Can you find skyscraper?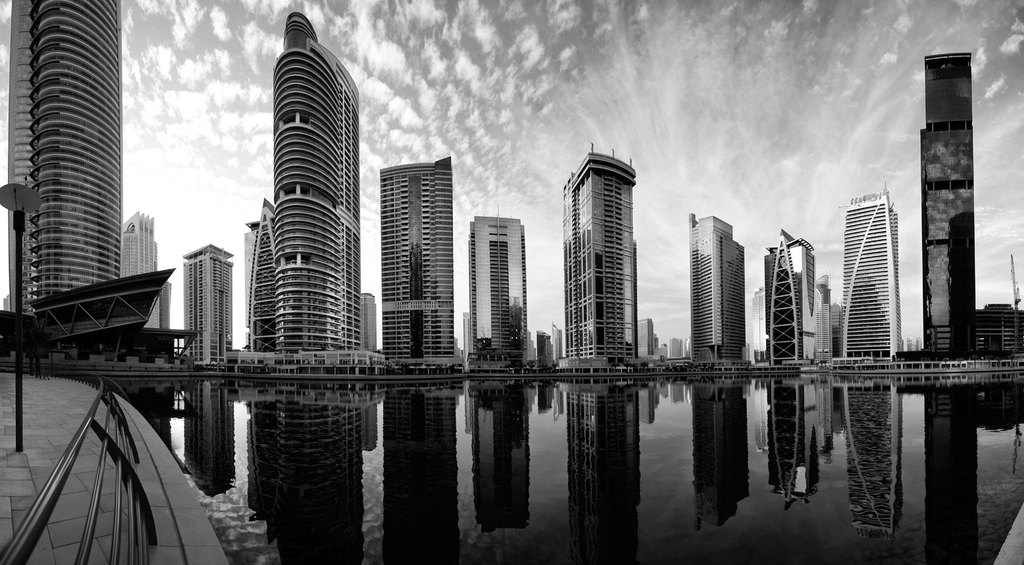
Yes, bounding box: 128, 208, 178, 361.
